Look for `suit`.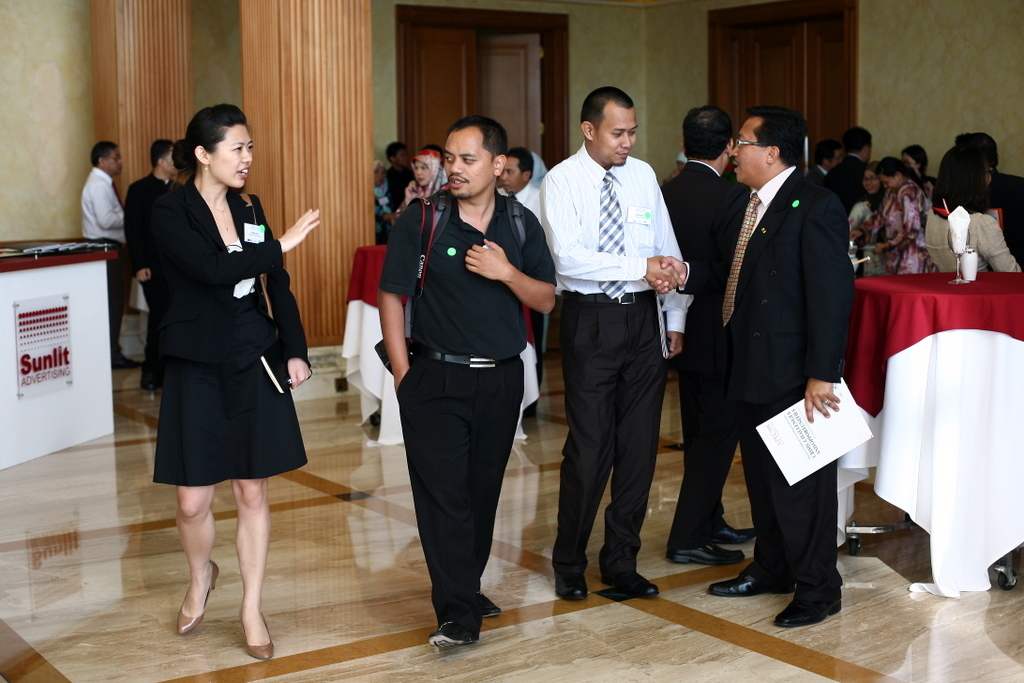
Found: box(715, 162, 856, 400).
